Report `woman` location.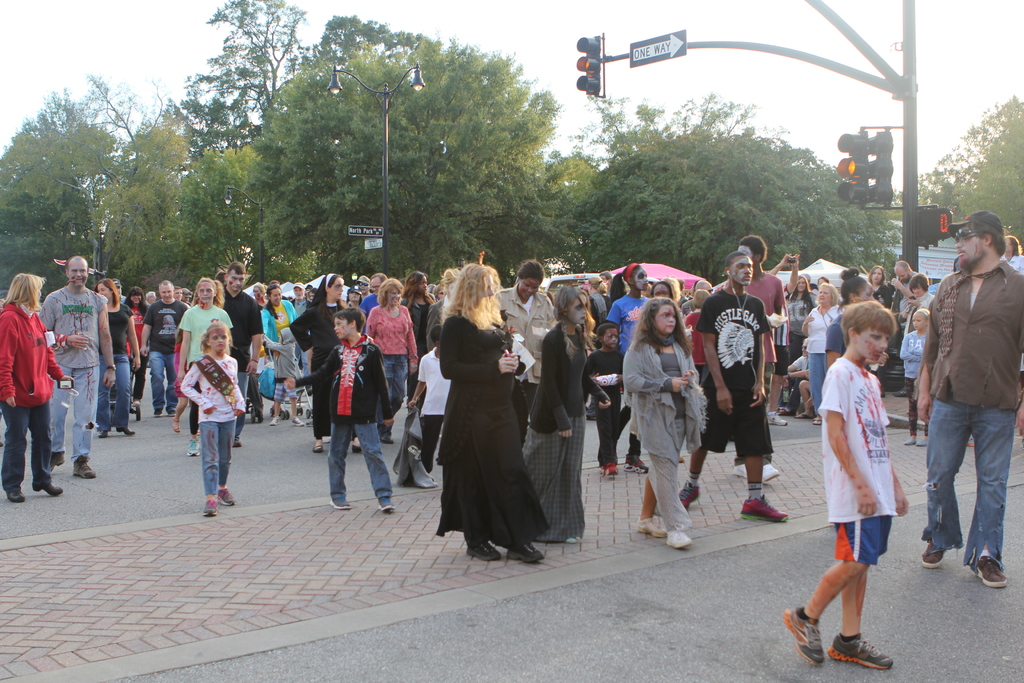
Report: 90/278/142/437.
